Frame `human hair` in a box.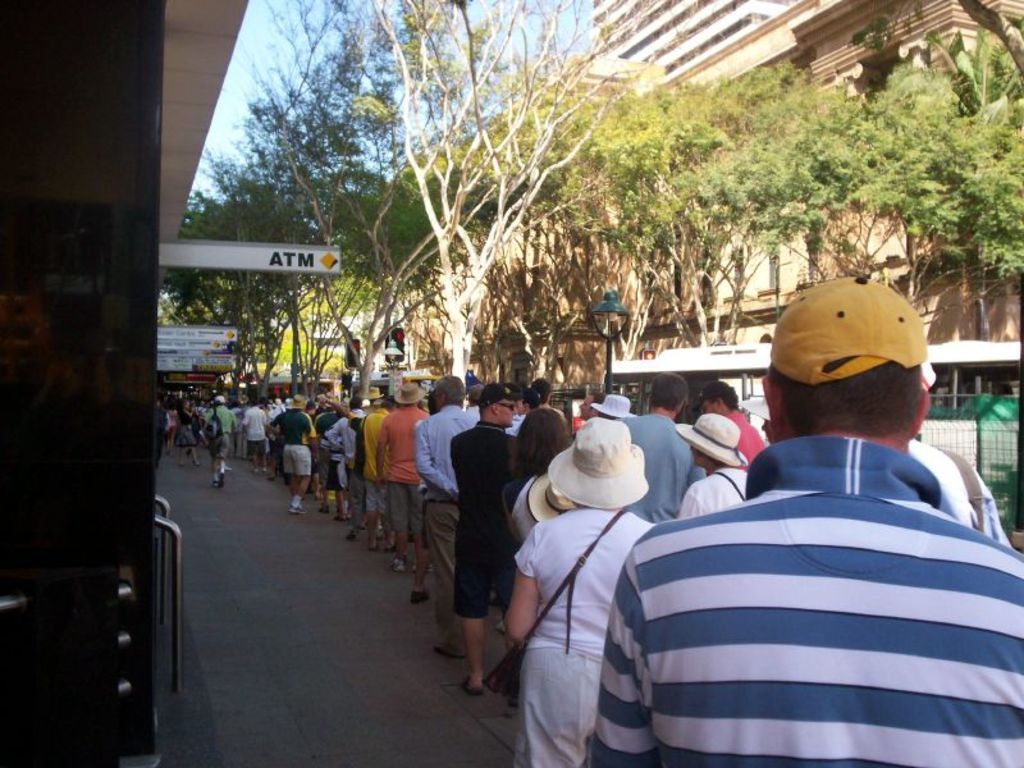
x1=690, y1=379, x2=741, y2=416.
